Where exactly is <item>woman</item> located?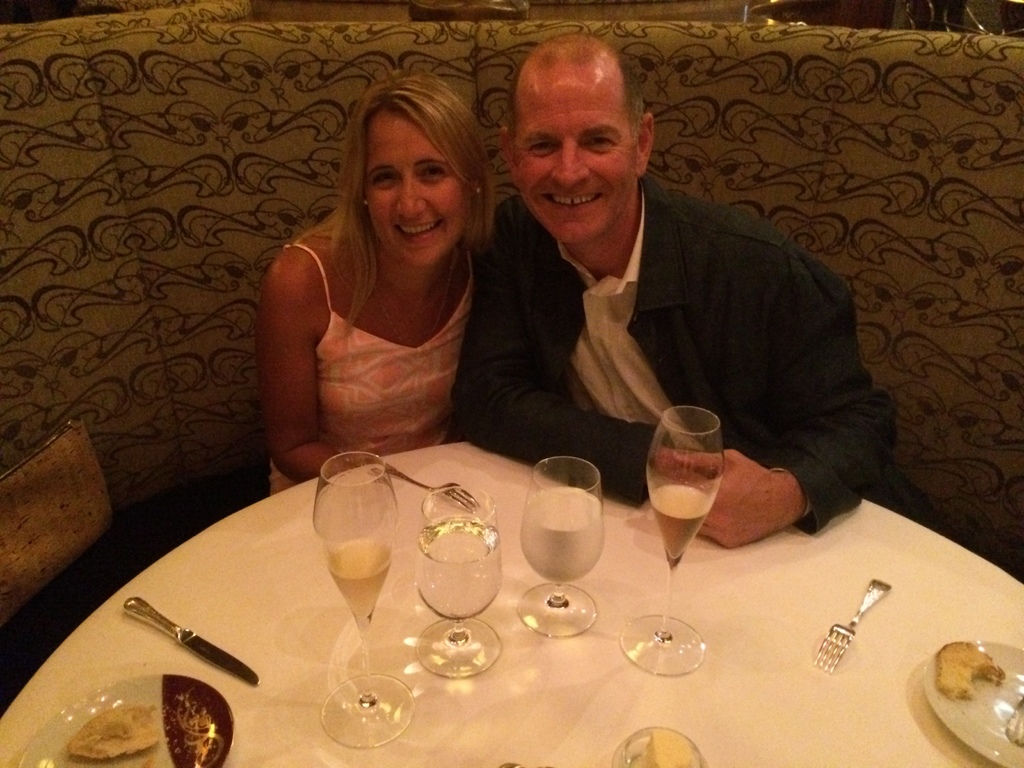
Its bounding box is (229,80,524,494).
